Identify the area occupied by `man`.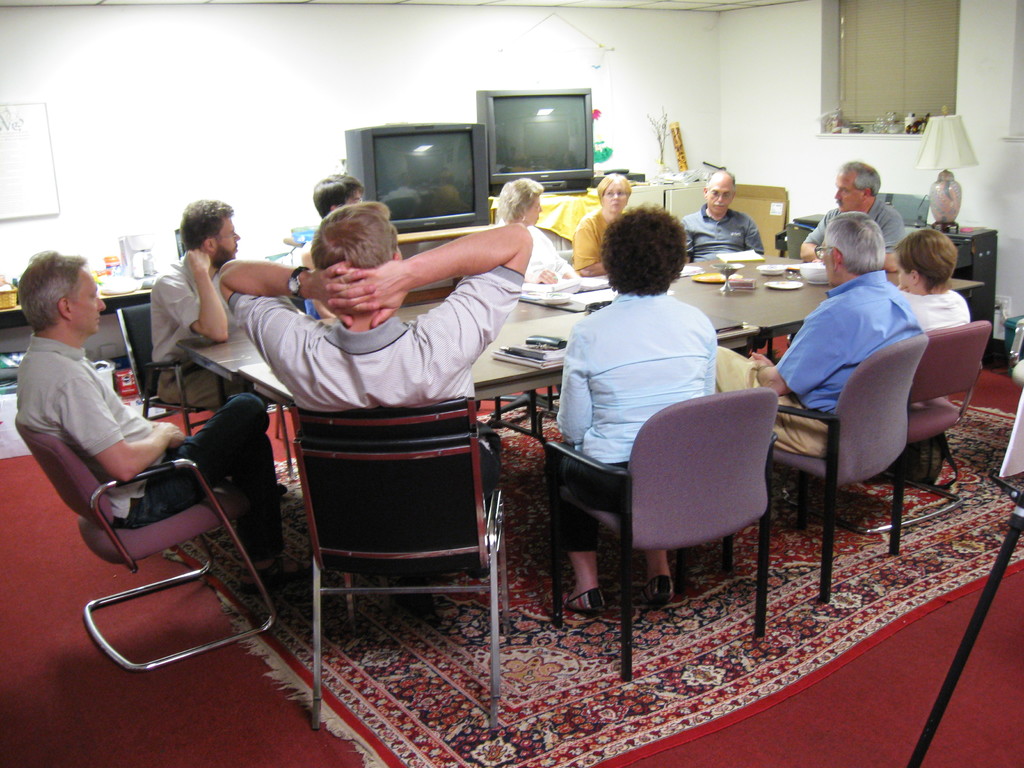
Area: [x1=15, y1=249, x2=315, y2=590].
